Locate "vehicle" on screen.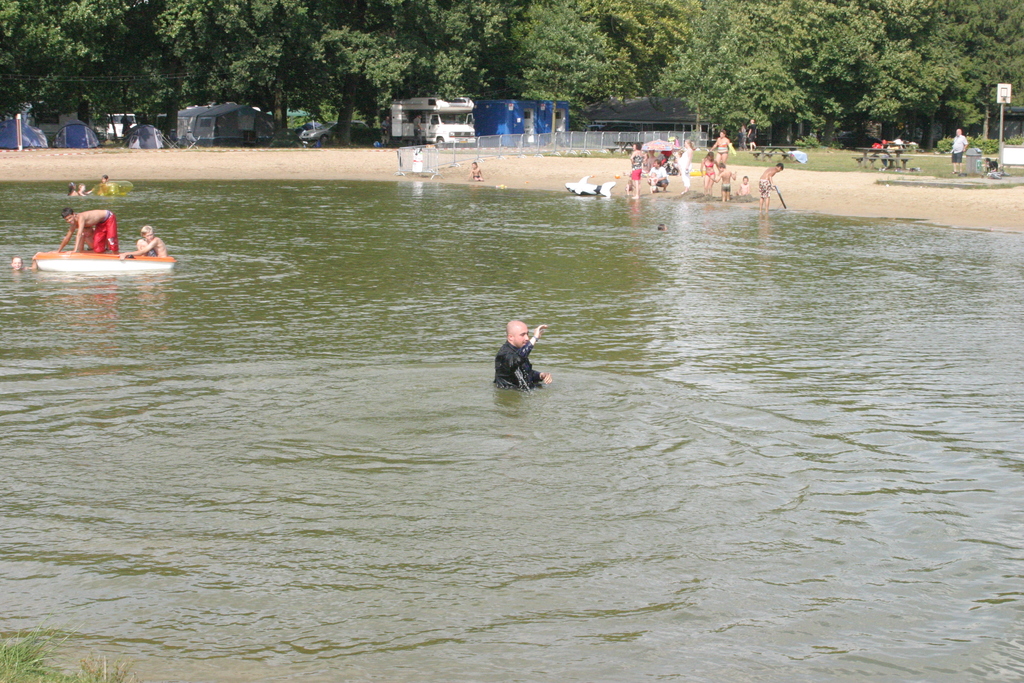
On screen at pyautogui.locateOnScreen(305, 121, 386, 145).
